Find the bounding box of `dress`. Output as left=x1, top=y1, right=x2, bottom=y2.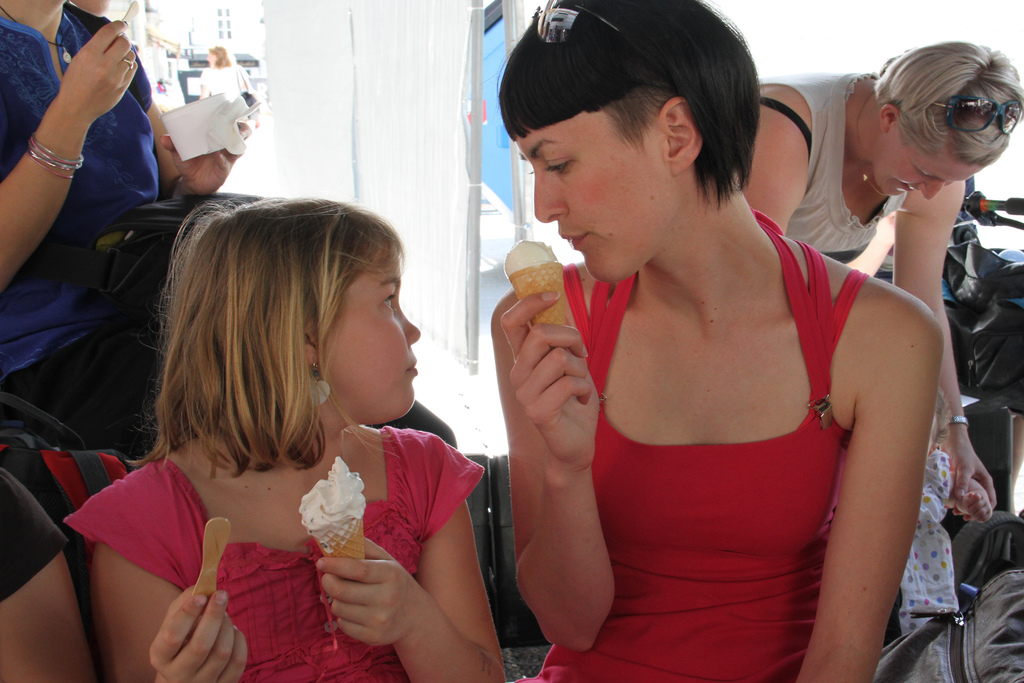
left=63, top=426, right=485, bottom=682.
